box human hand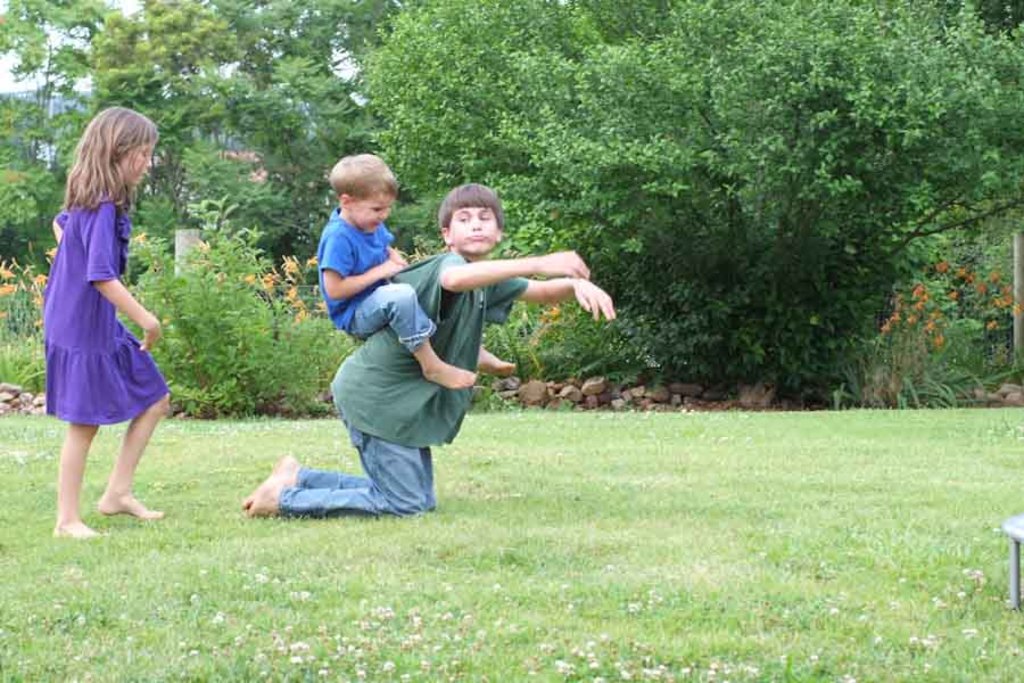
detection(389, 248, 410, 265)
